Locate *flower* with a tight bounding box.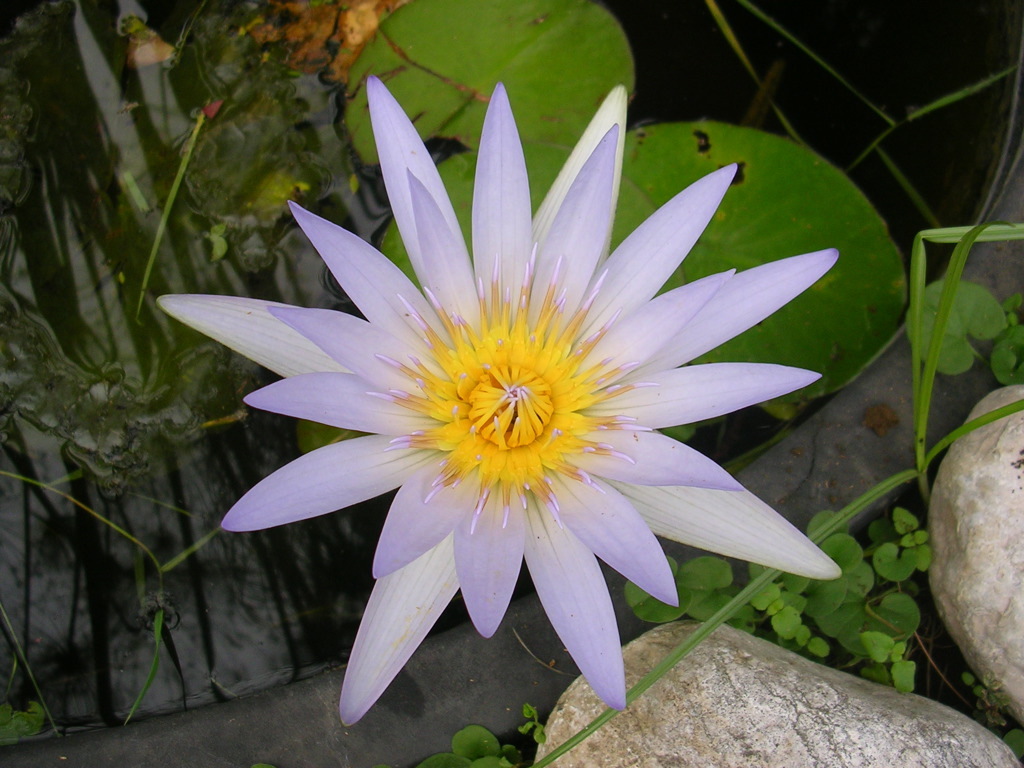
box=[178, 67, 856, 726].
